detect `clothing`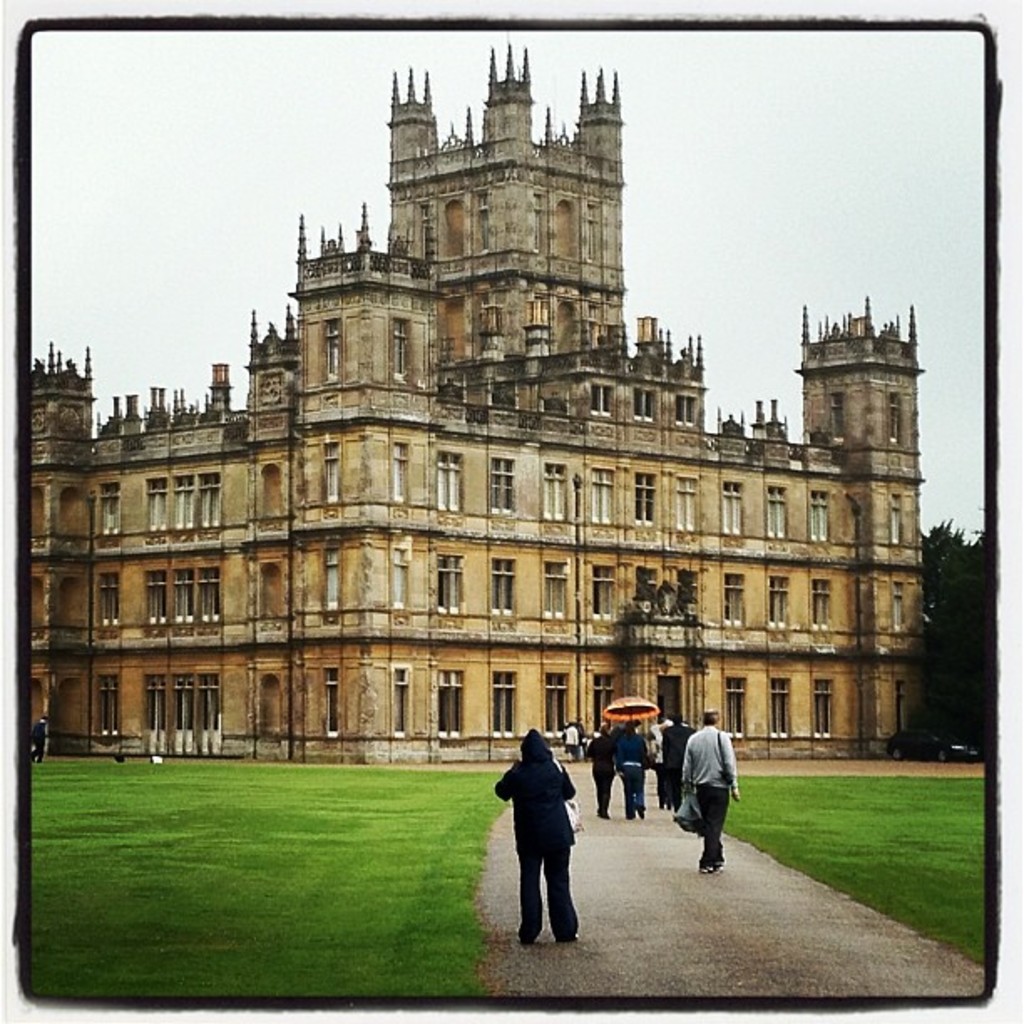
[564, 723, 584, 758]
